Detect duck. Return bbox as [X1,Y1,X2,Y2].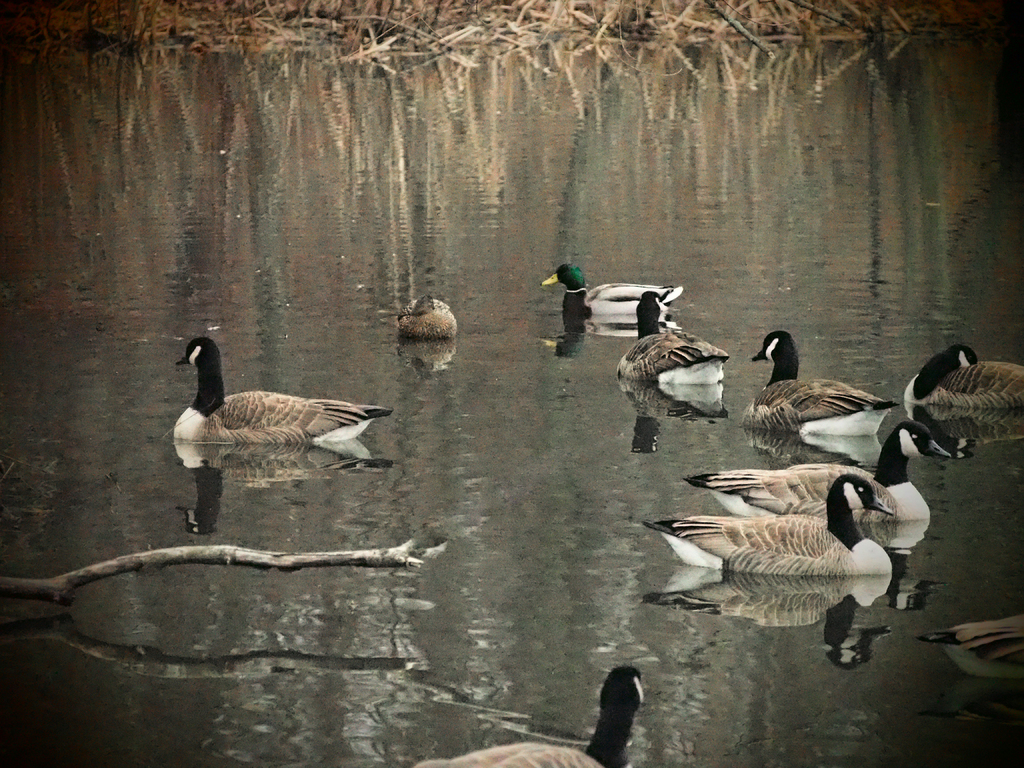
[623,294,728,405].
